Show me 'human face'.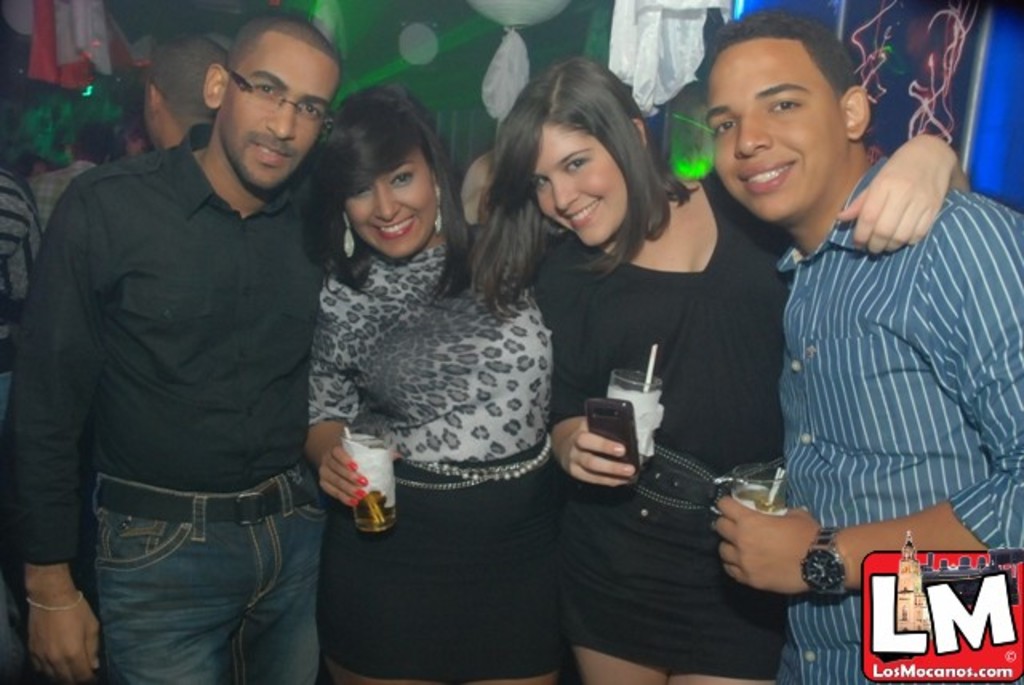
'human face' is here: <box>704,53,840,221</box>.
